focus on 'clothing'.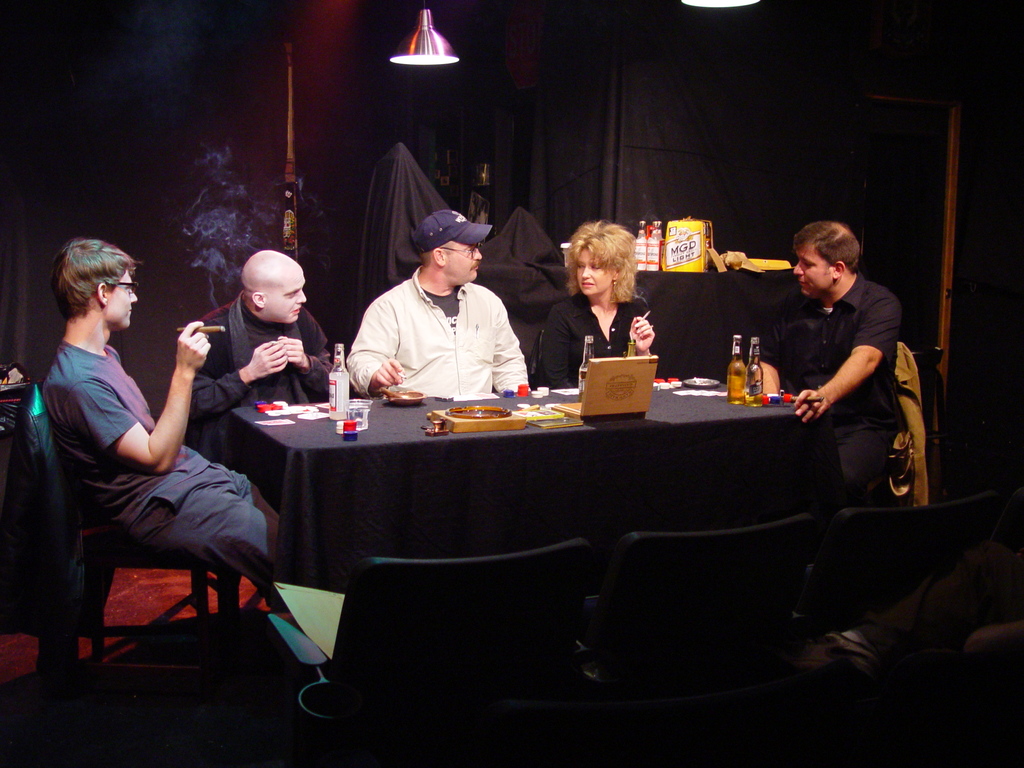
Focused at bbox=(124, 461, 277, 569).
